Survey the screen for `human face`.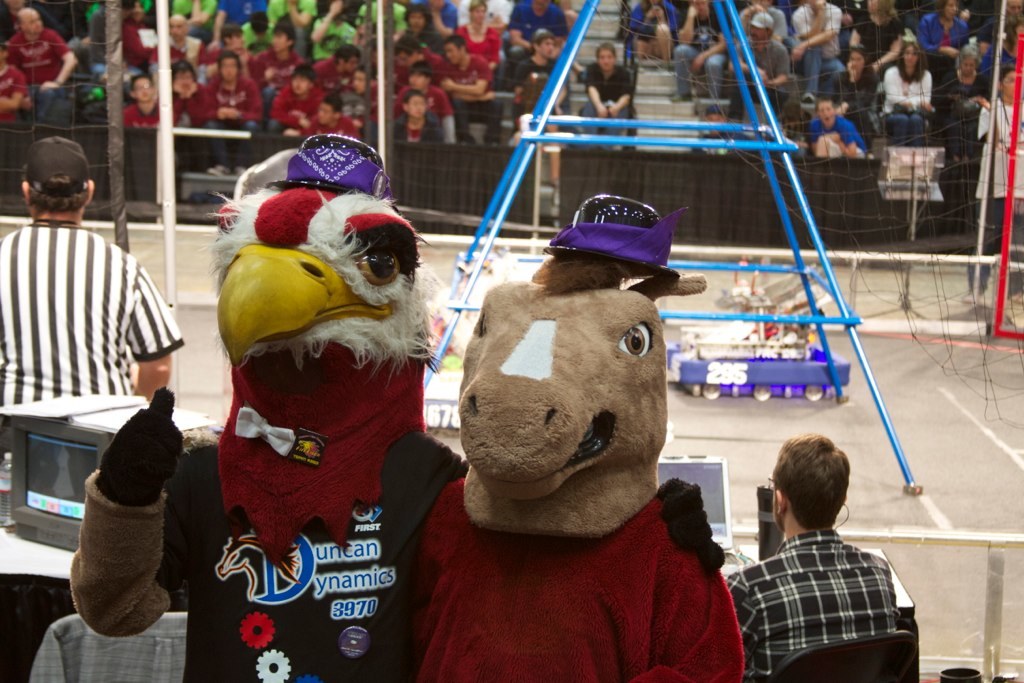
Survey found: crop(293, 77, 312, 93).
